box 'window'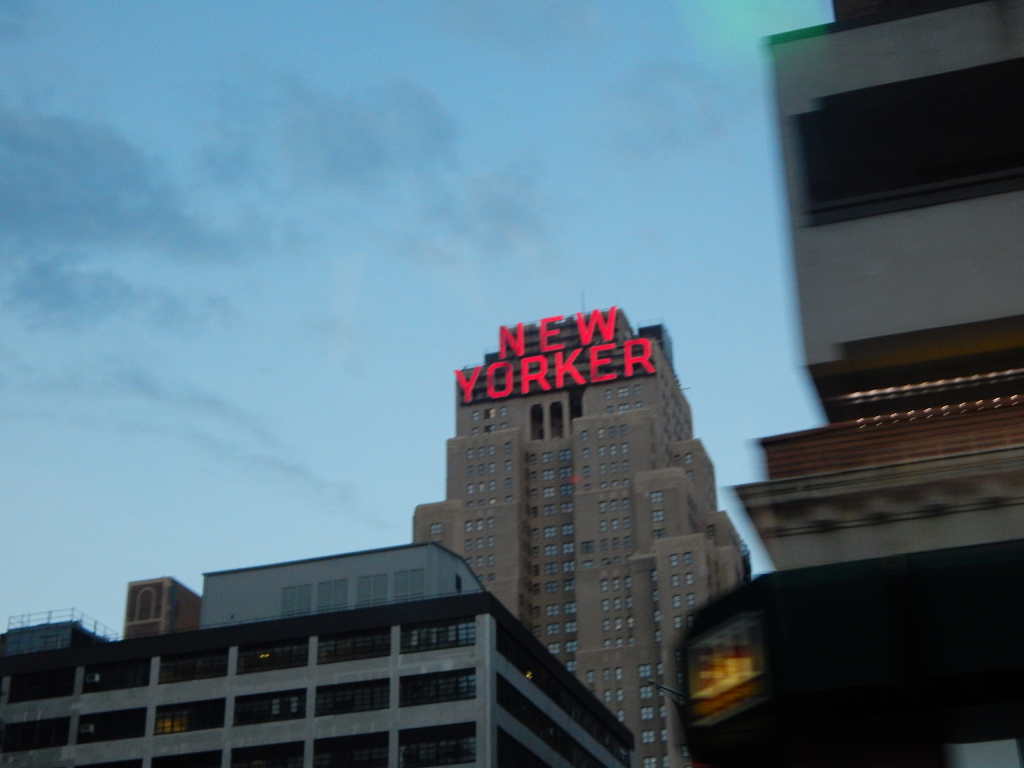
detection(228, 742, 305, 767)
